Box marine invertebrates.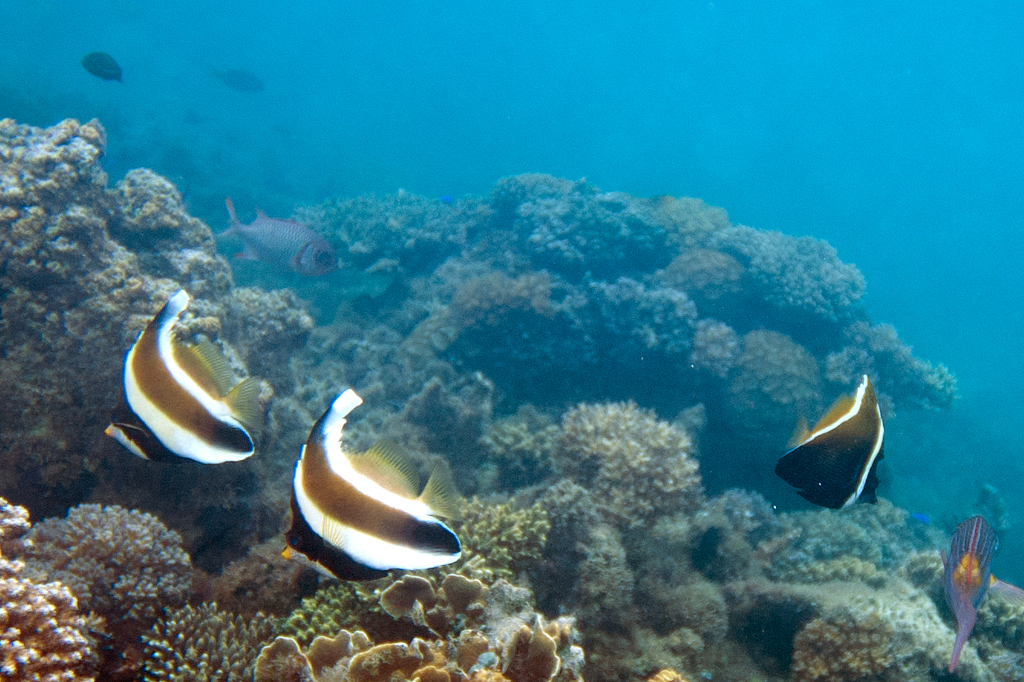
<bbox>676, 309, 762, 384</bbox>.
